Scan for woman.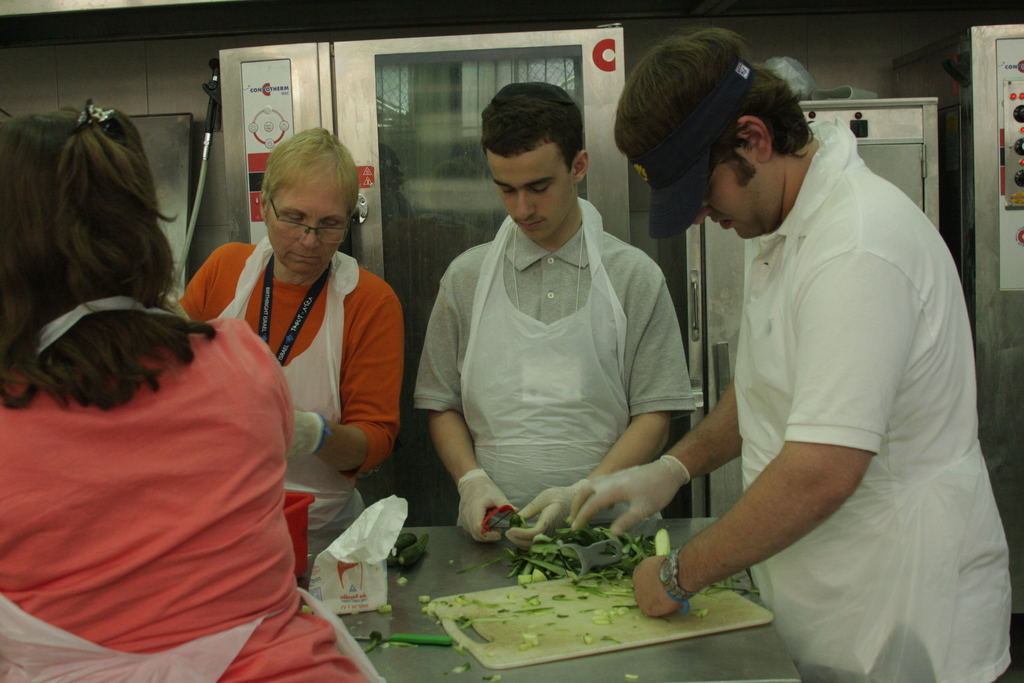
Scan result: 0 100 387 682.
